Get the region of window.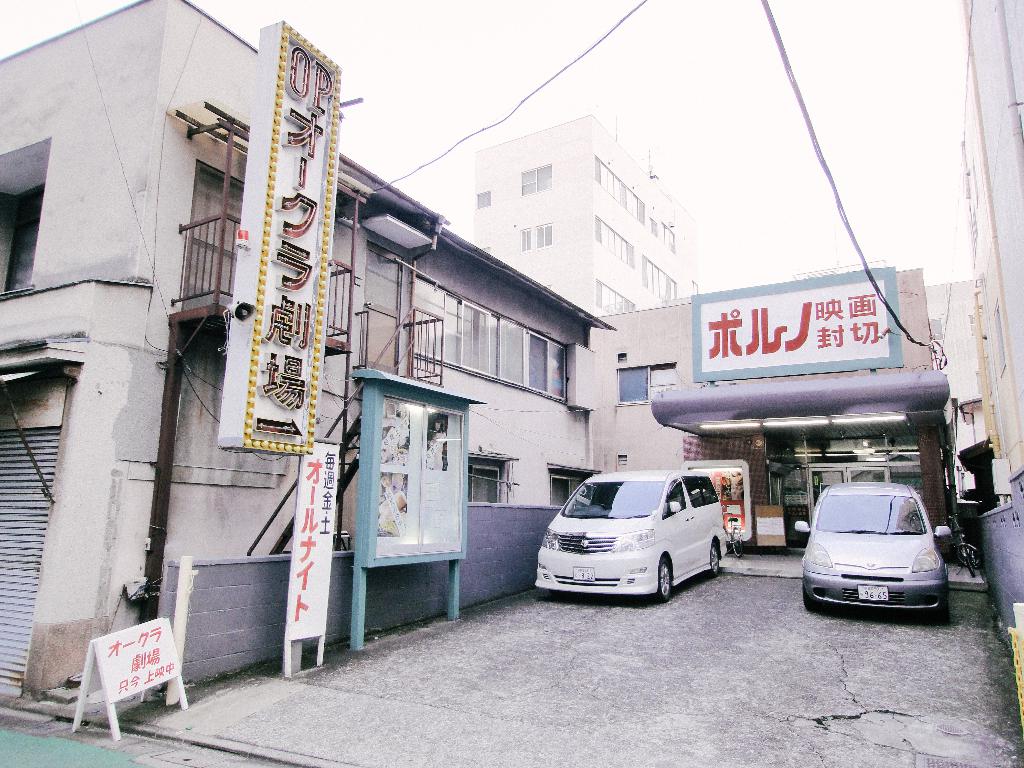
[x1=927, y1=317, x2=944, y2=336].
